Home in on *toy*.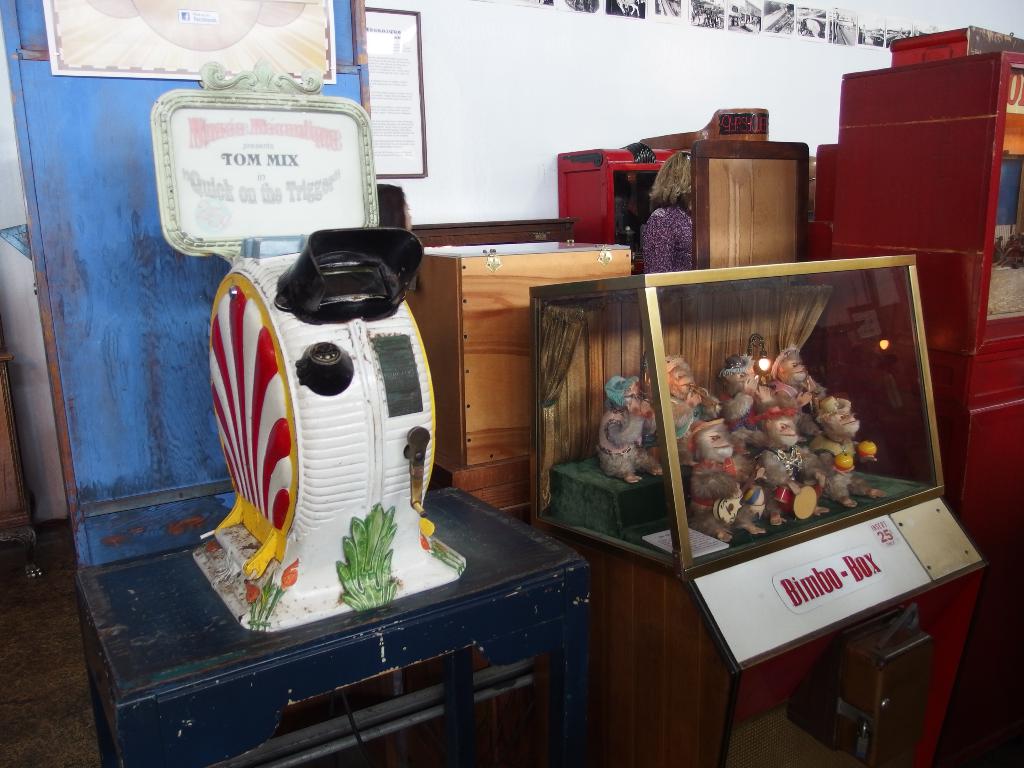
Homed in at [left=768, top=341, right=834, bottom=414].
